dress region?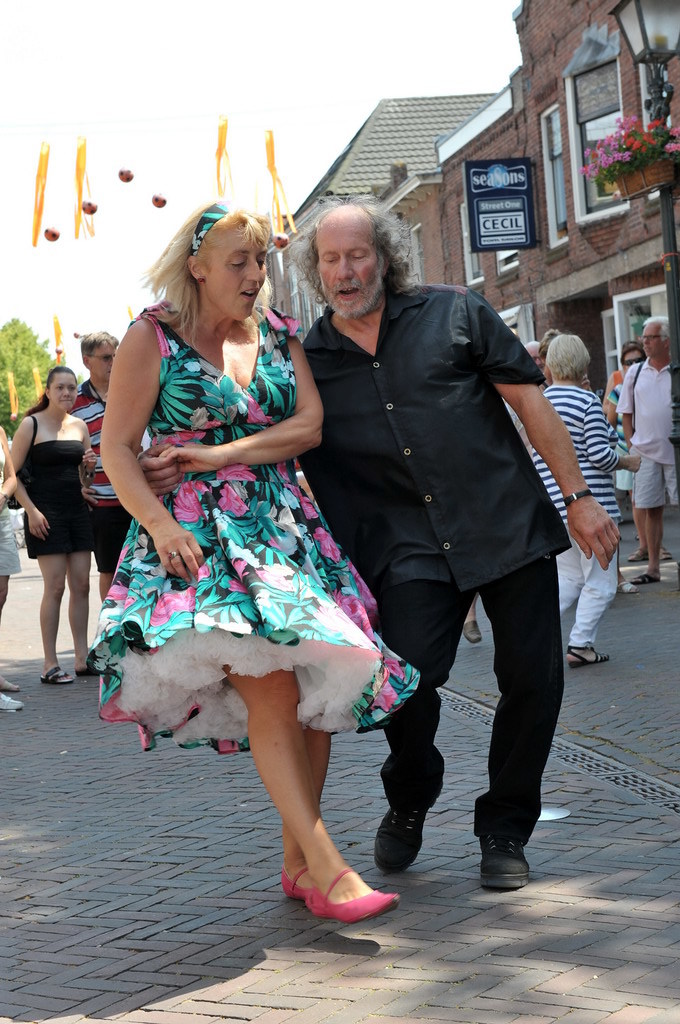
[left=82, top=308, right=417, bottom=758]
